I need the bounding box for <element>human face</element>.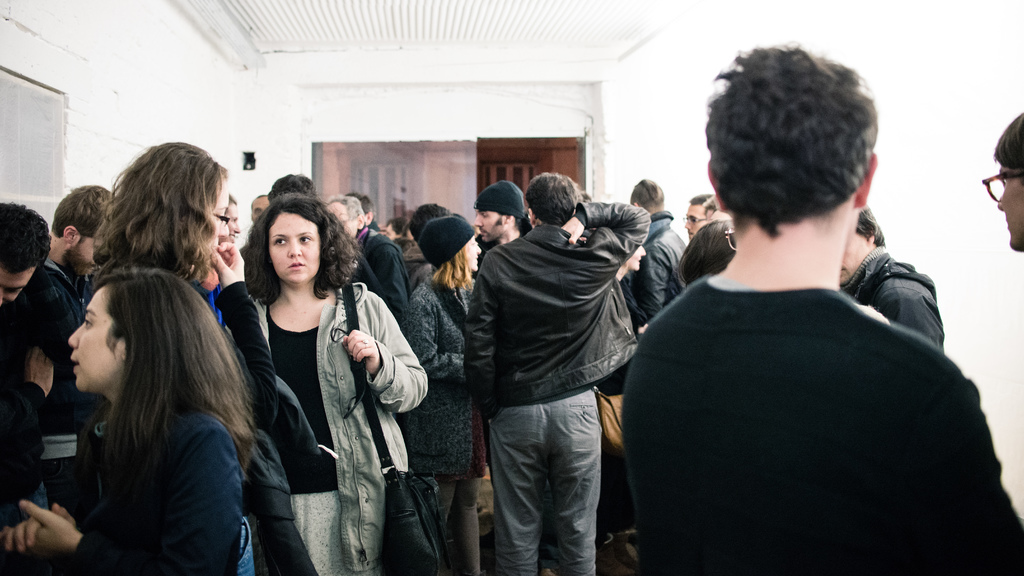
Here it is: <bbox>685, 205, 708, 238</bbox>.
